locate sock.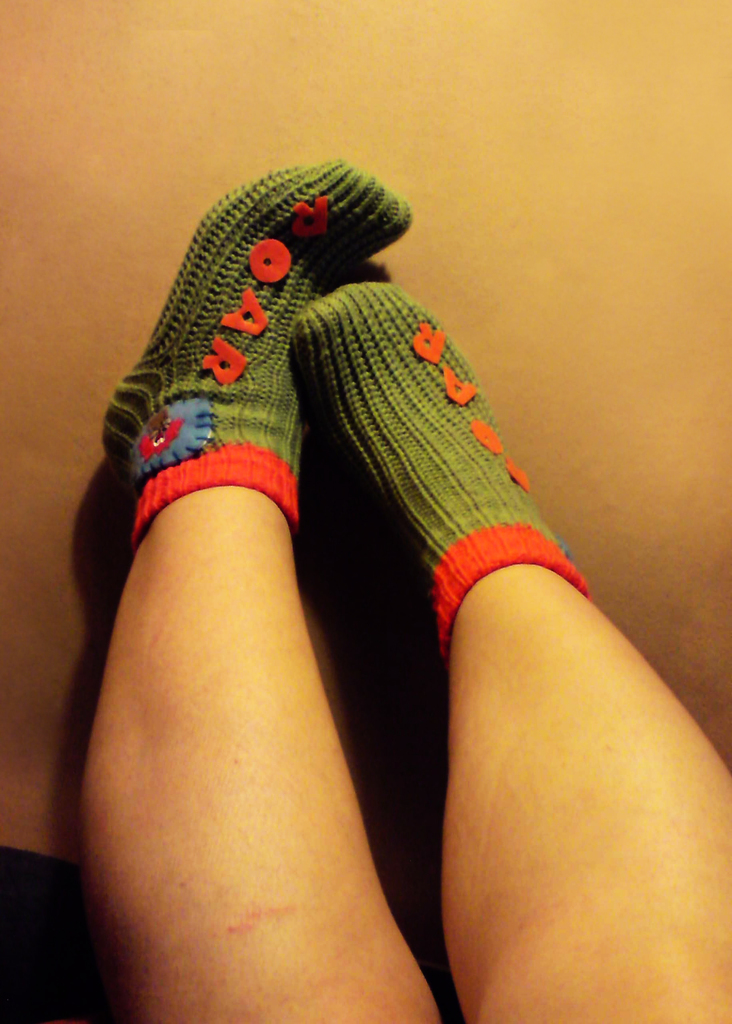
Bounding box: 288 280 593 659.
